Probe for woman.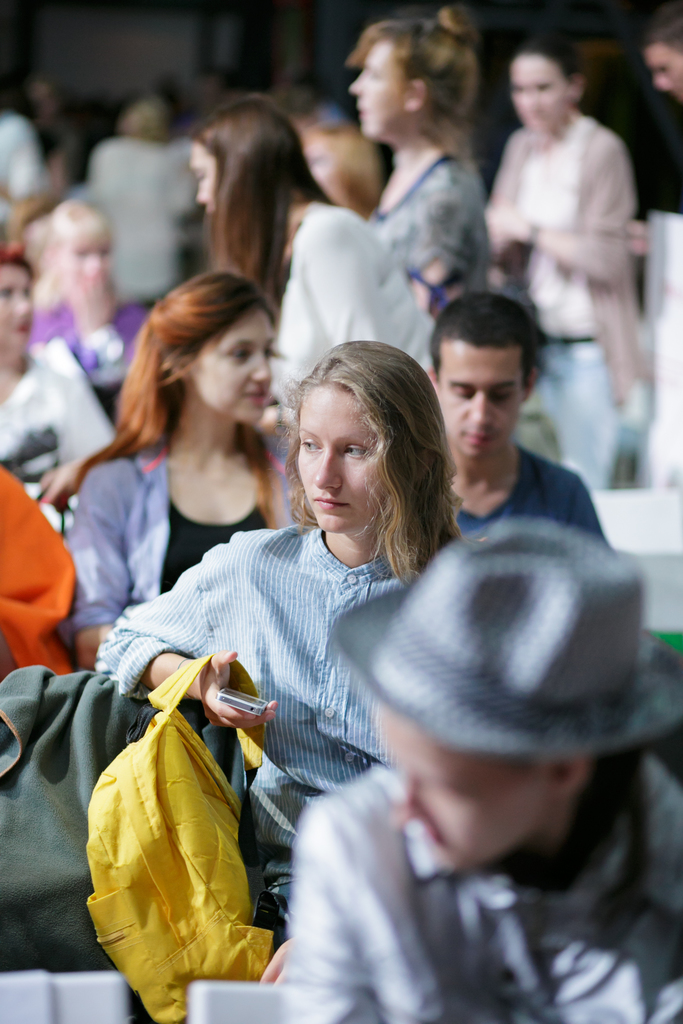
Probe result: box=[471, 21, 632, 479].
